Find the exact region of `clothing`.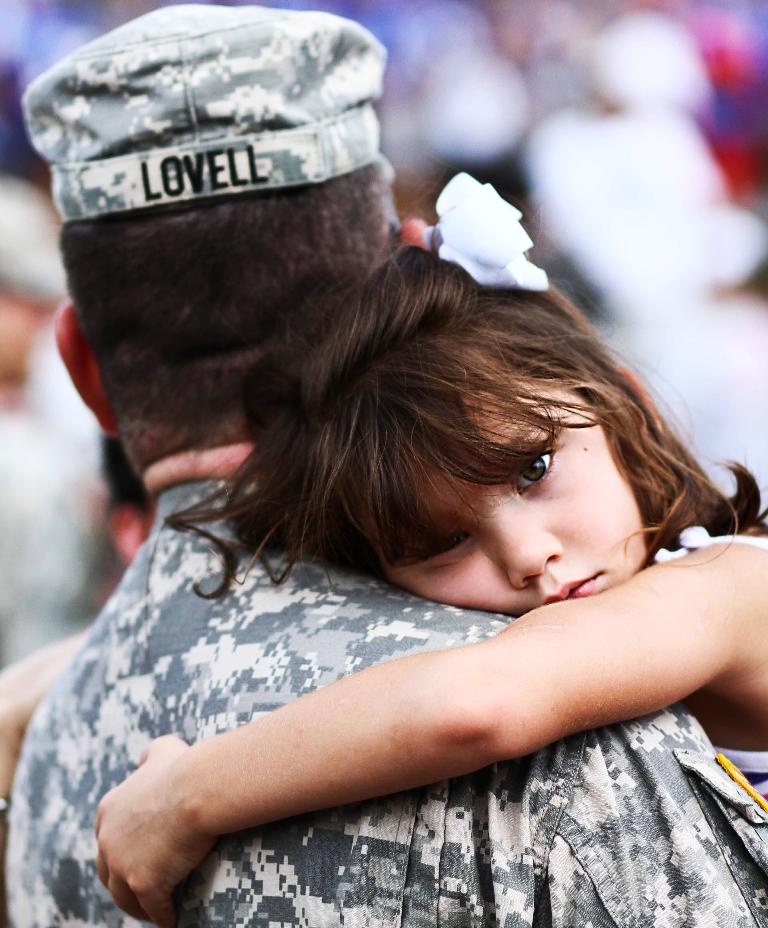
Exact region: [648,527,767,800].
